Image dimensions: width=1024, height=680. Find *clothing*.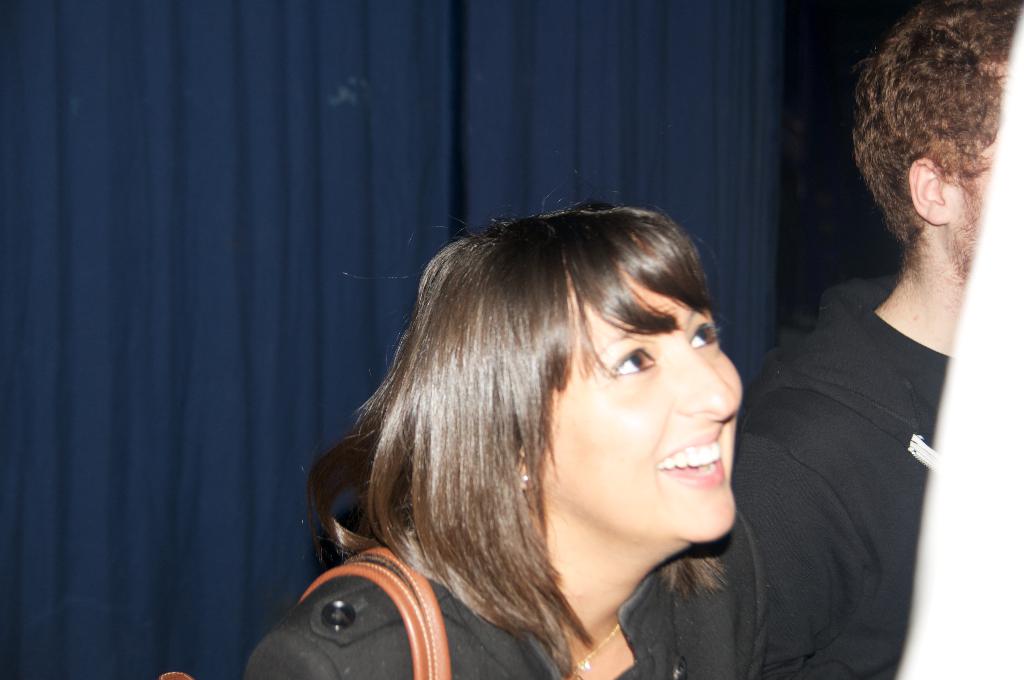
246 503 771 679.
